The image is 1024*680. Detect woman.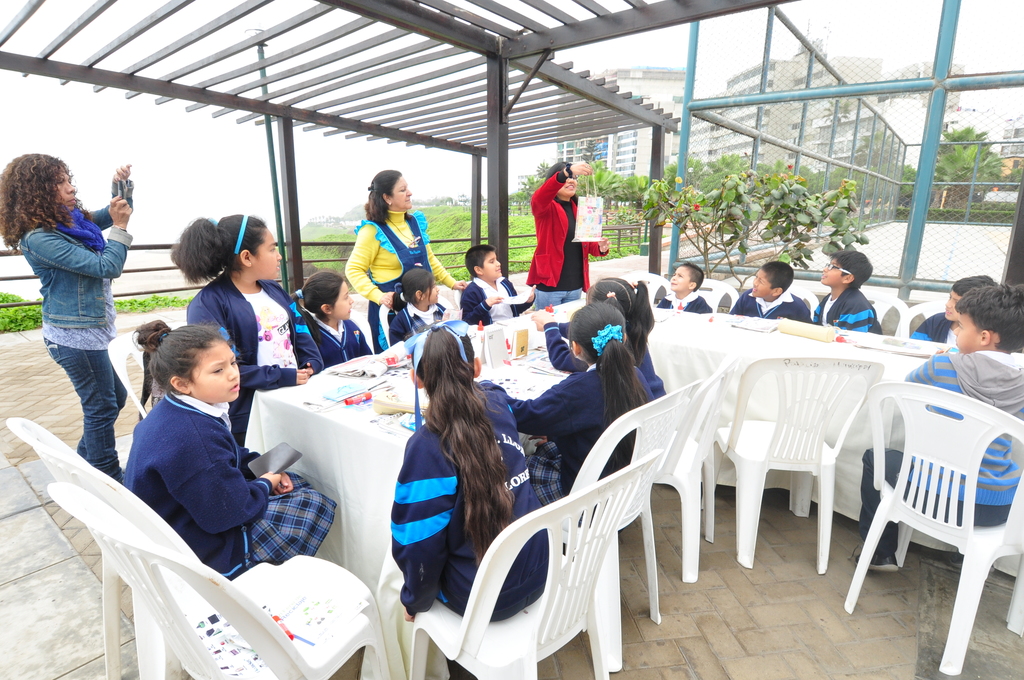
Detection: pyautogui.locateOnScreen(343, 169, 460, 352).
